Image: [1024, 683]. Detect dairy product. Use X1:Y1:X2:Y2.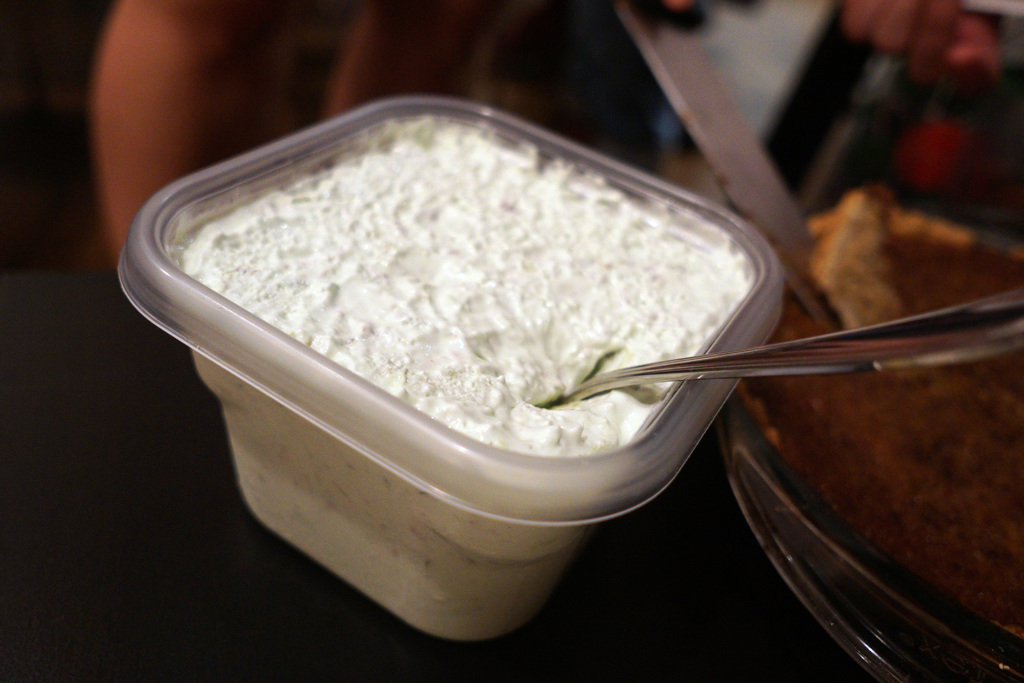
154:97:792:582.
